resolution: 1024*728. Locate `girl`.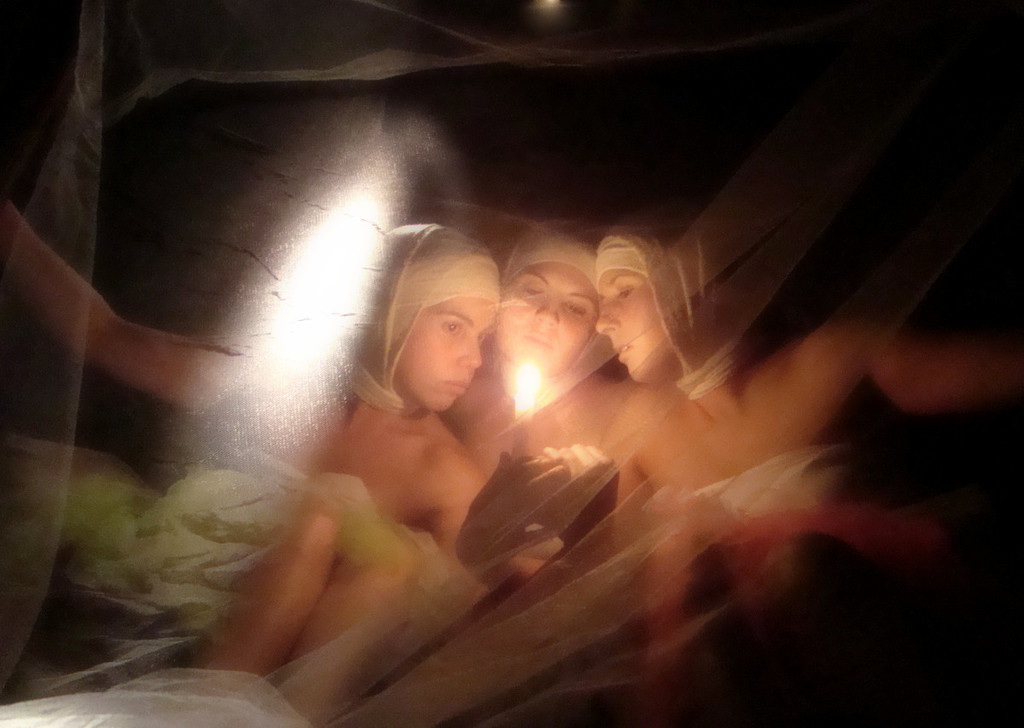
detection(438, 221, 637, 579).
